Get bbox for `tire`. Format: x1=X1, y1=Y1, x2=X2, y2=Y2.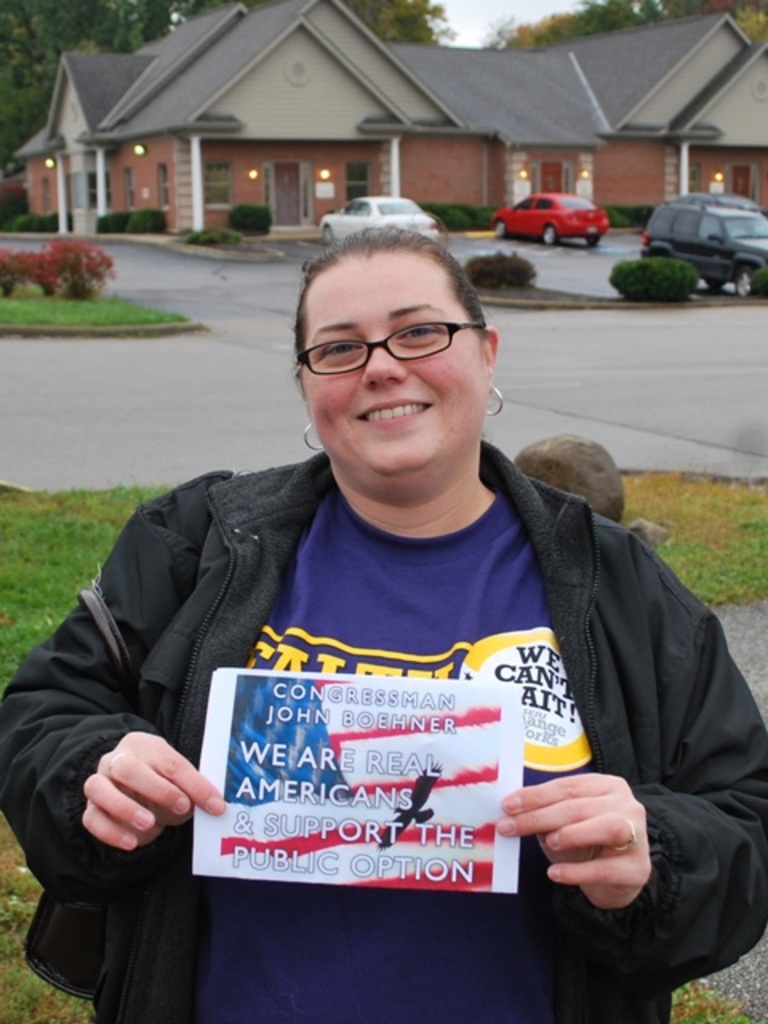
x1=541, y1=222, x2=557, y2=245.
